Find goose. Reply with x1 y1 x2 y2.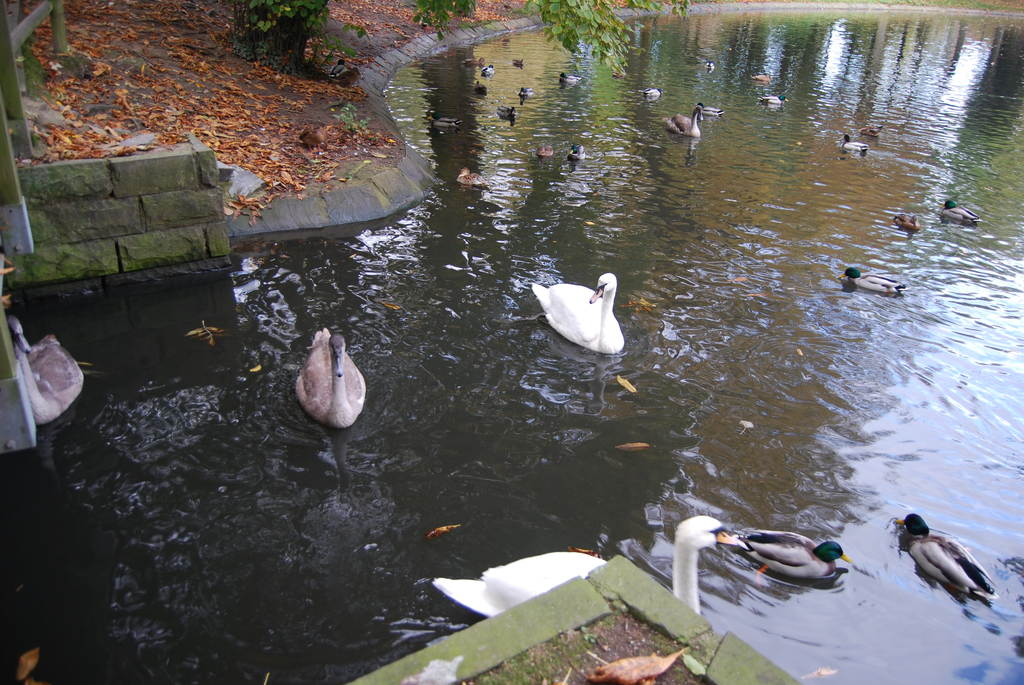
12 320 84 422.
